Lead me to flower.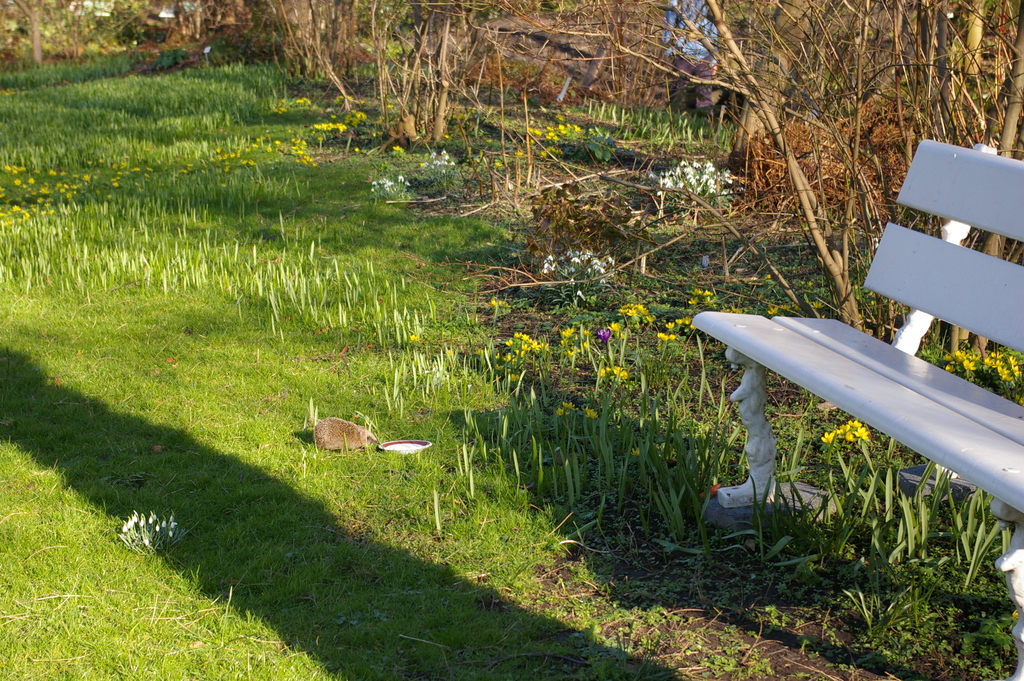
Lead to (x1=854, y1=426, x2=870, y2=439).
